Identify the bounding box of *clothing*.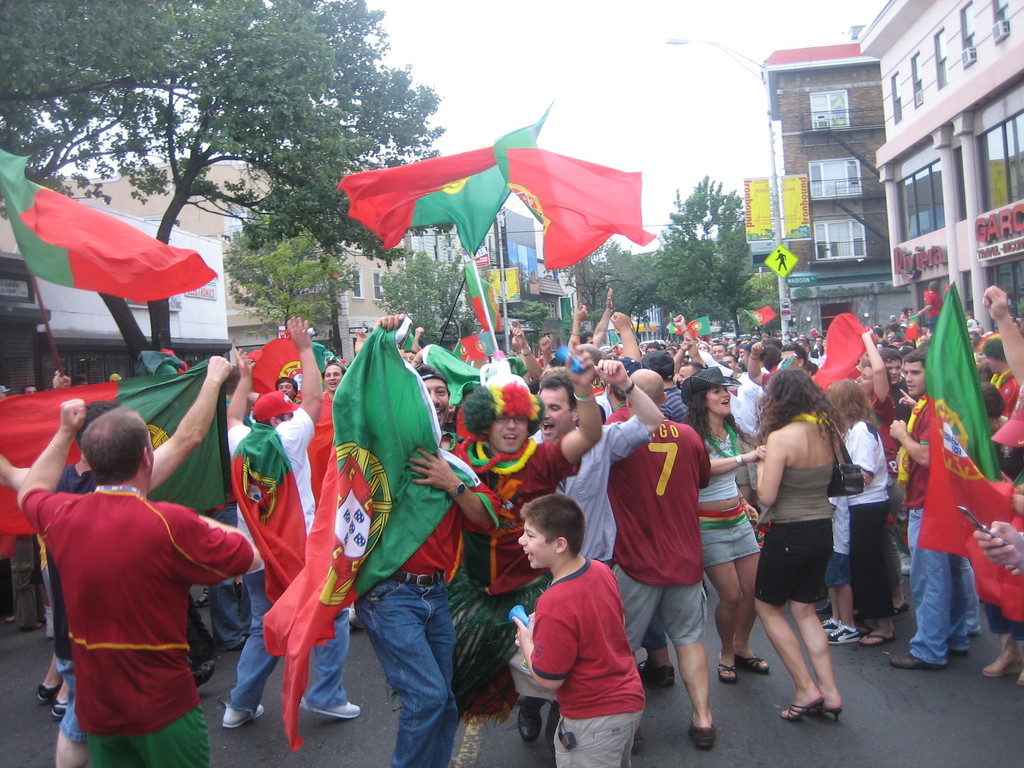
box=[655, 387, 687, 421].
